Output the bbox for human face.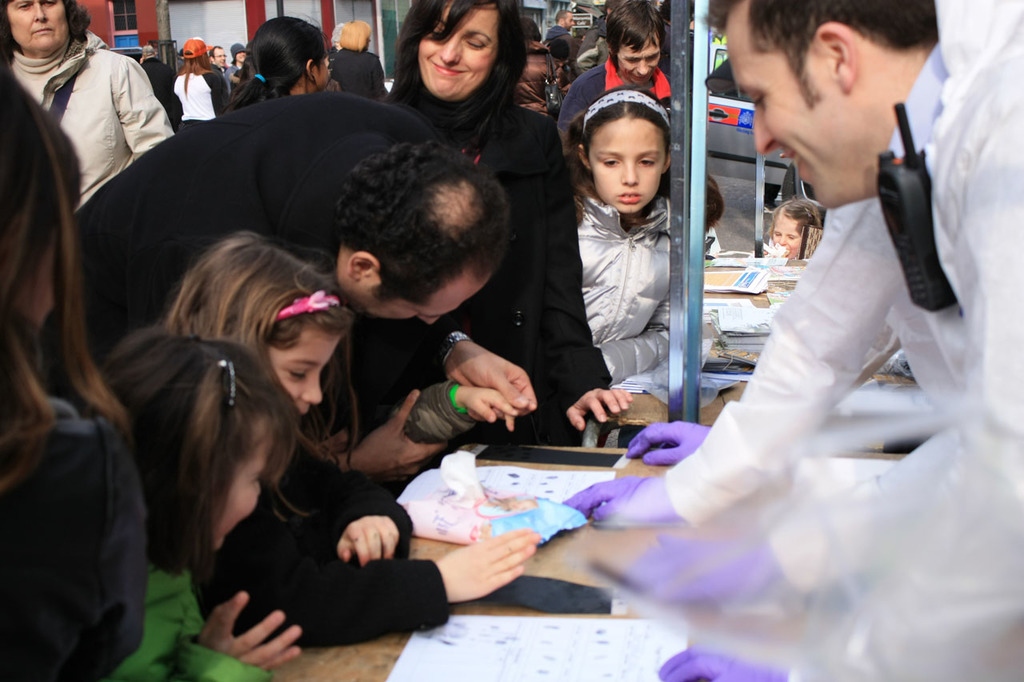
[419, 2, 497, 99].
